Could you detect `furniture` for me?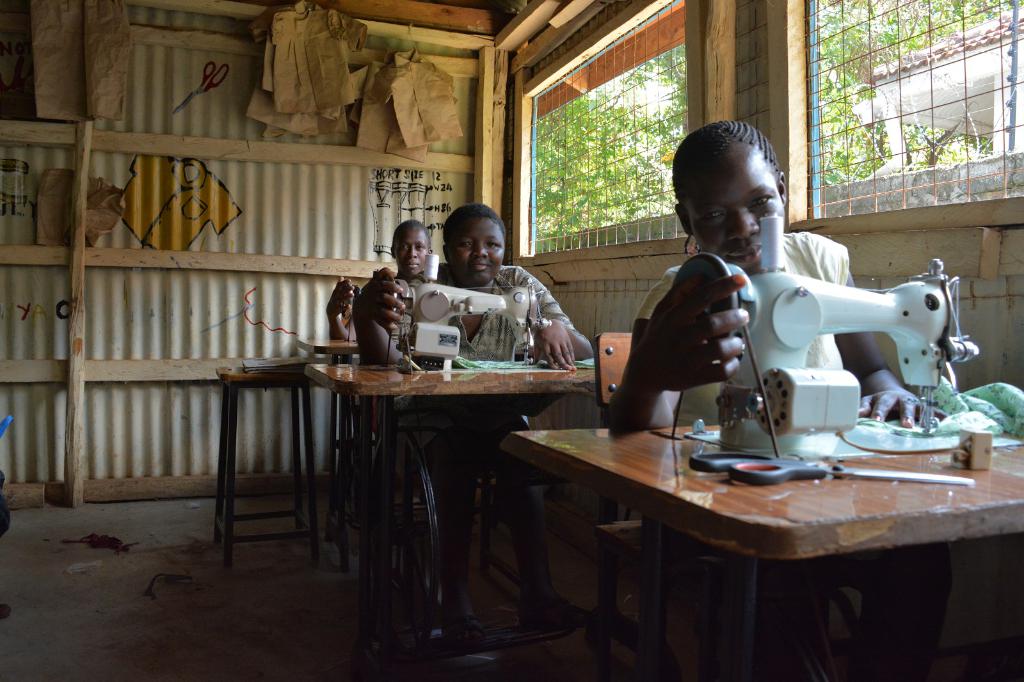
Detection result: <bbox>305, 352, 617, 681</bbox>.
